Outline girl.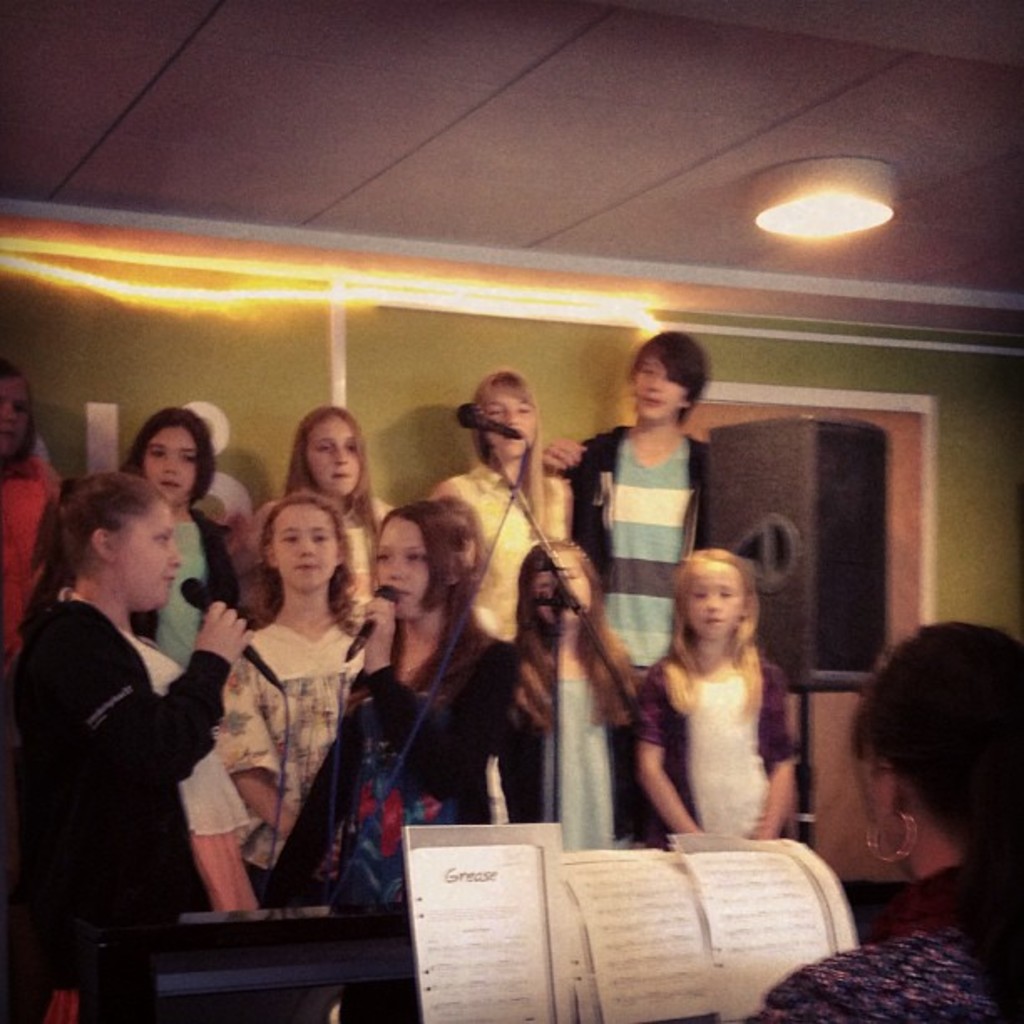
Outline: 499/540/637/848.
